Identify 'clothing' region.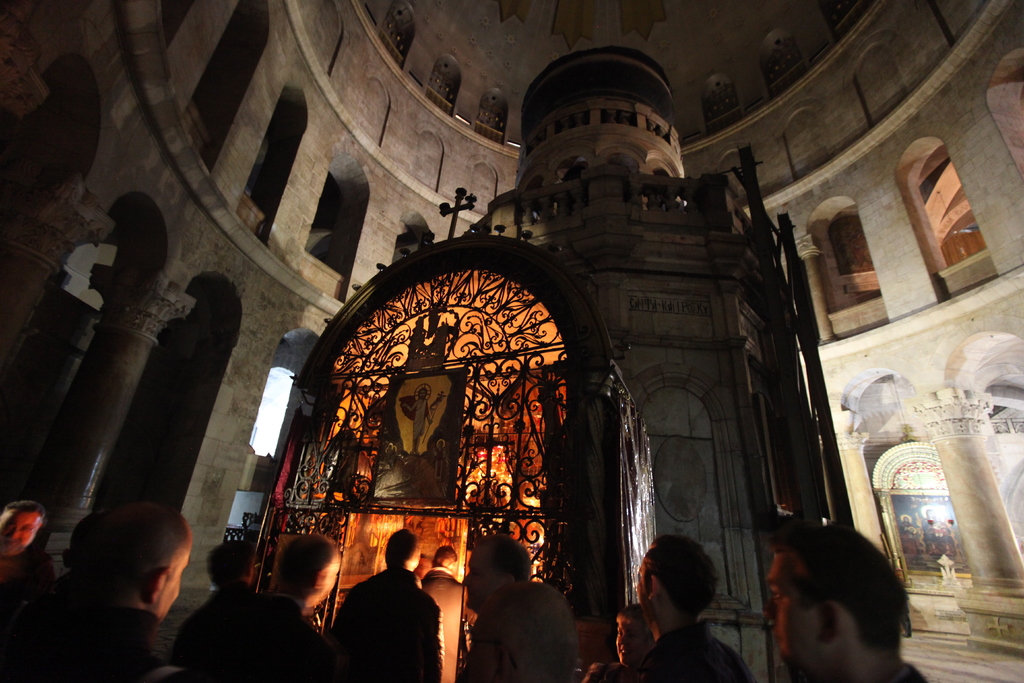
Region: x1=0 y1=548 x2=57 y2=619.
